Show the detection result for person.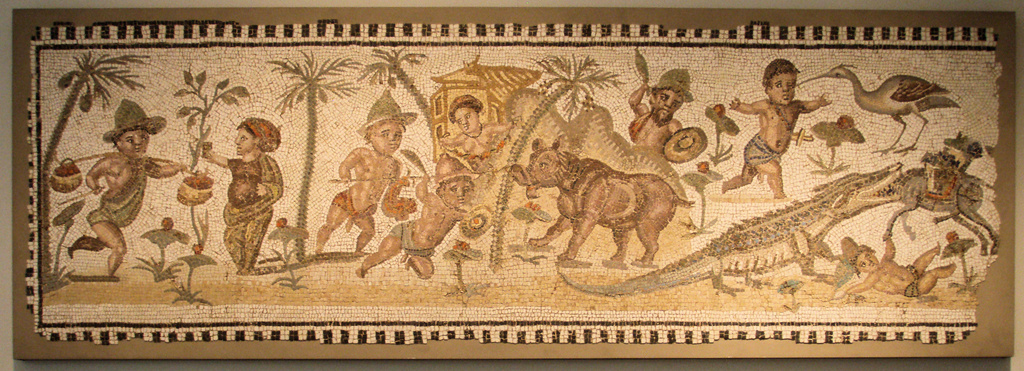
crop(85, 102, 183, 273).
